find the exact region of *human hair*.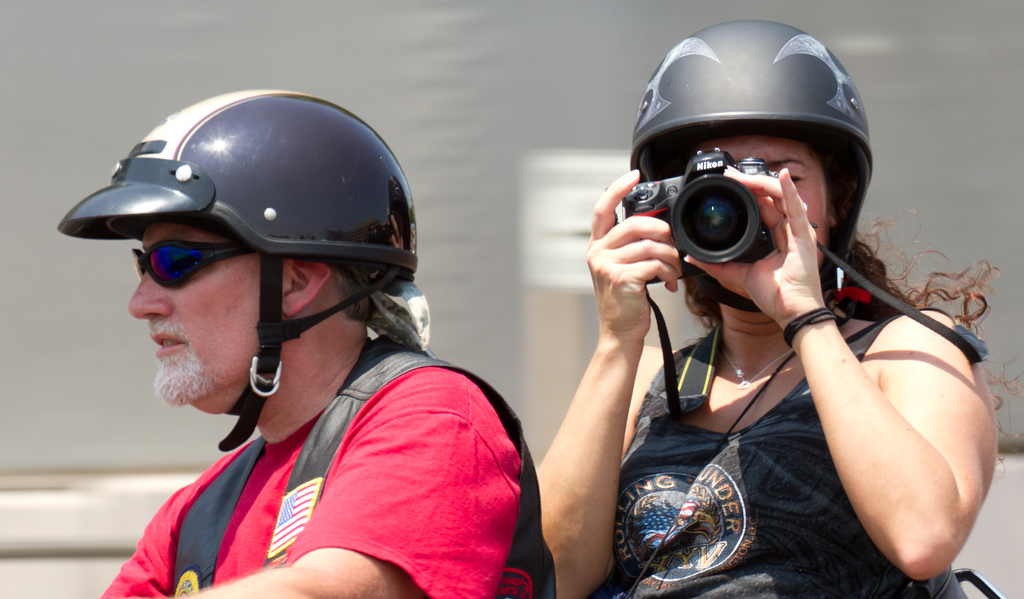
Exact region: bbox(319, 259, 386, 320).
